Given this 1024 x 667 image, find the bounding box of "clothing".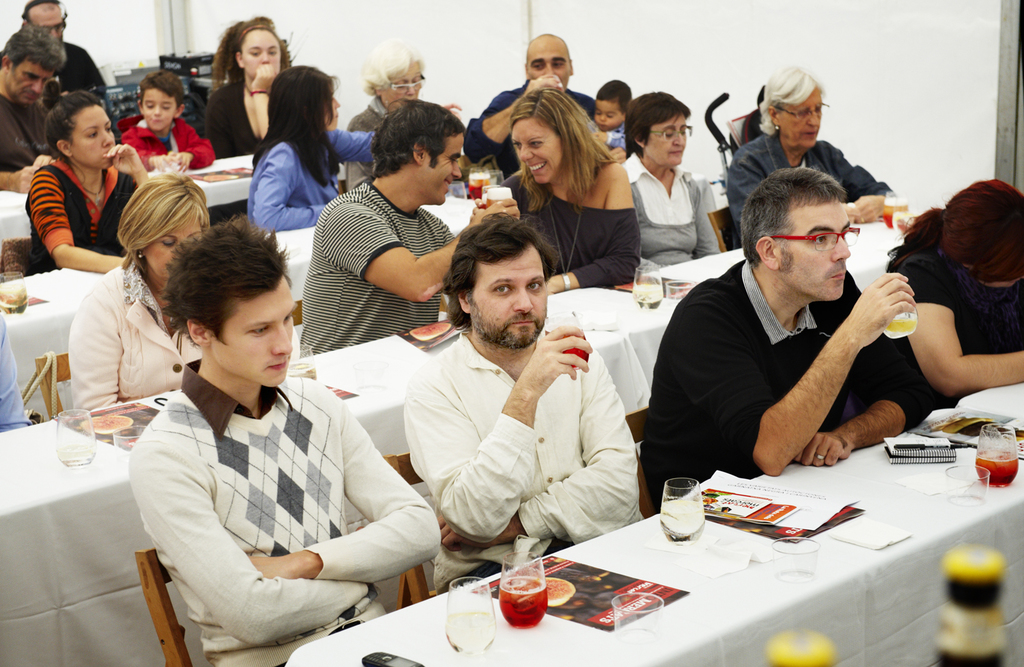
region(645, 260, 932, 518).
